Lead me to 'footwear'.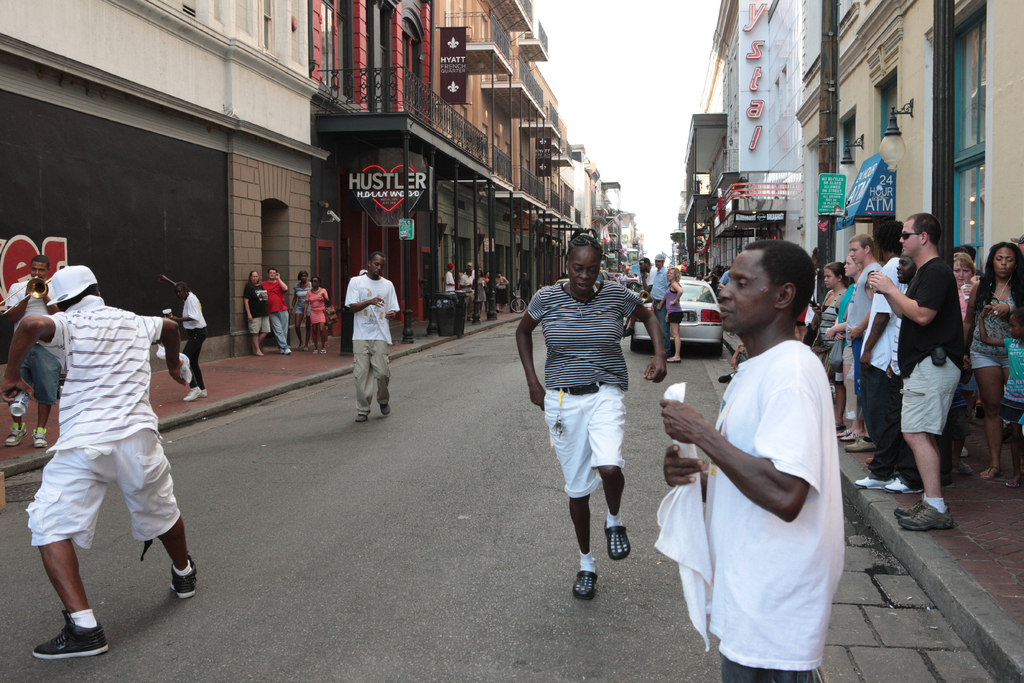
Lead to (845, 433, 877, 451).
